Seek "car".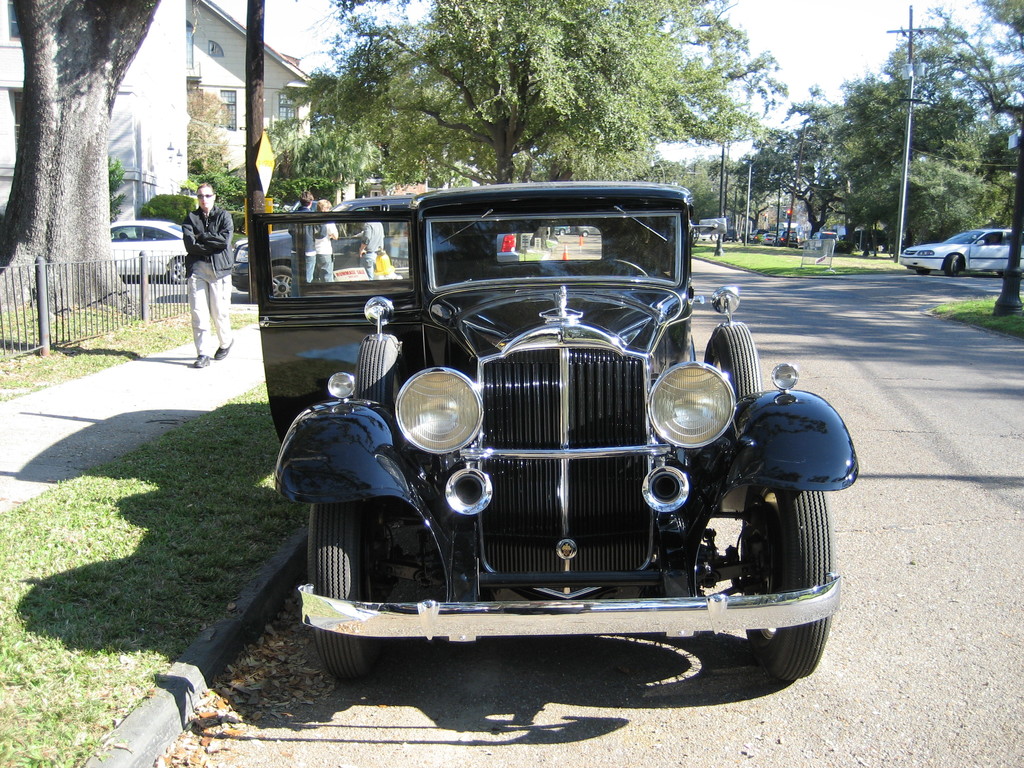
x1=230 y1=192 x2=413 y2=296.
